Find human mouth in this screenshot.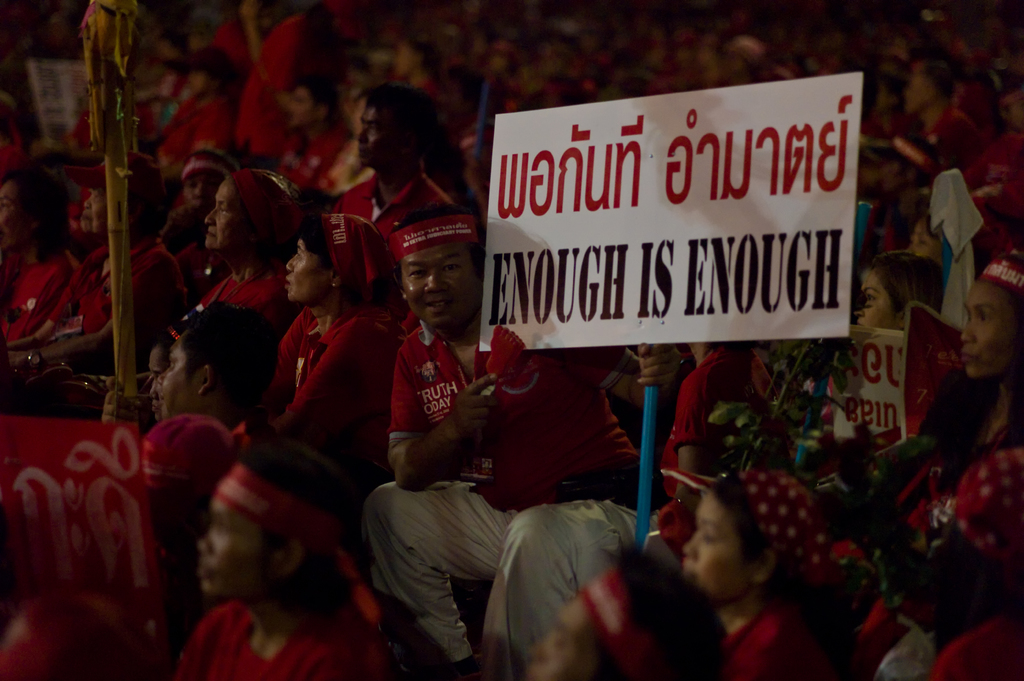
The bounding box for human mouth is (x1=200, y1=563, x2=218, y2=583).
